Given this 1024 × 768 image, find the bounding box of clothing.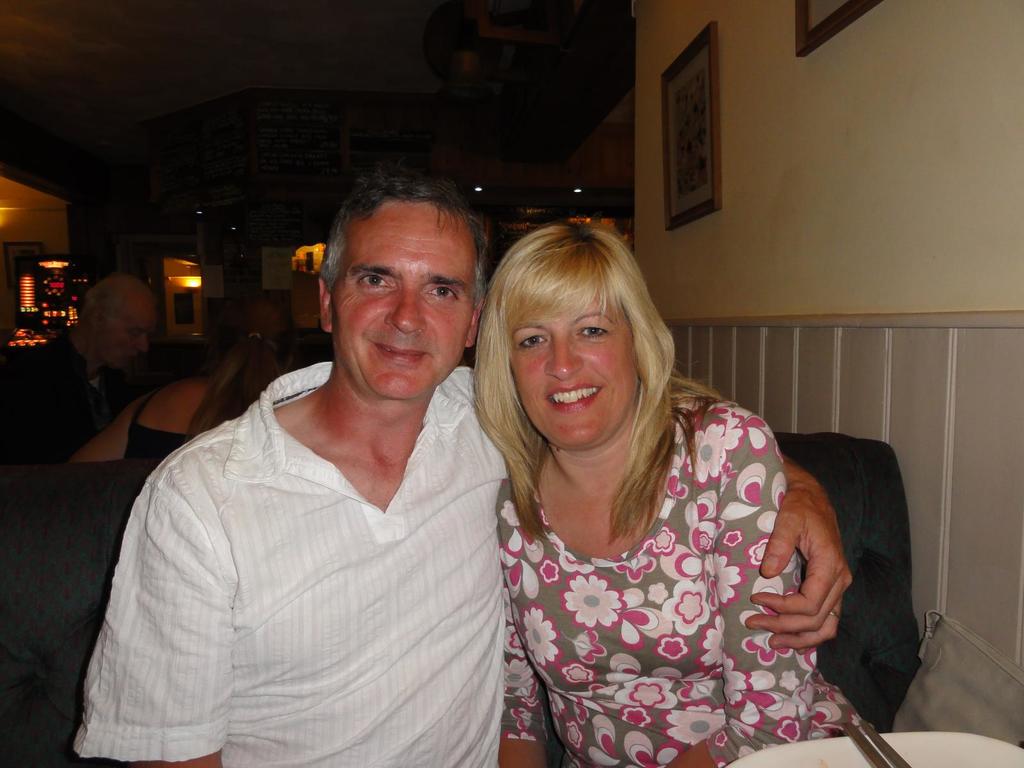
[x1=70, y1=359, x2=519, y2=767].
